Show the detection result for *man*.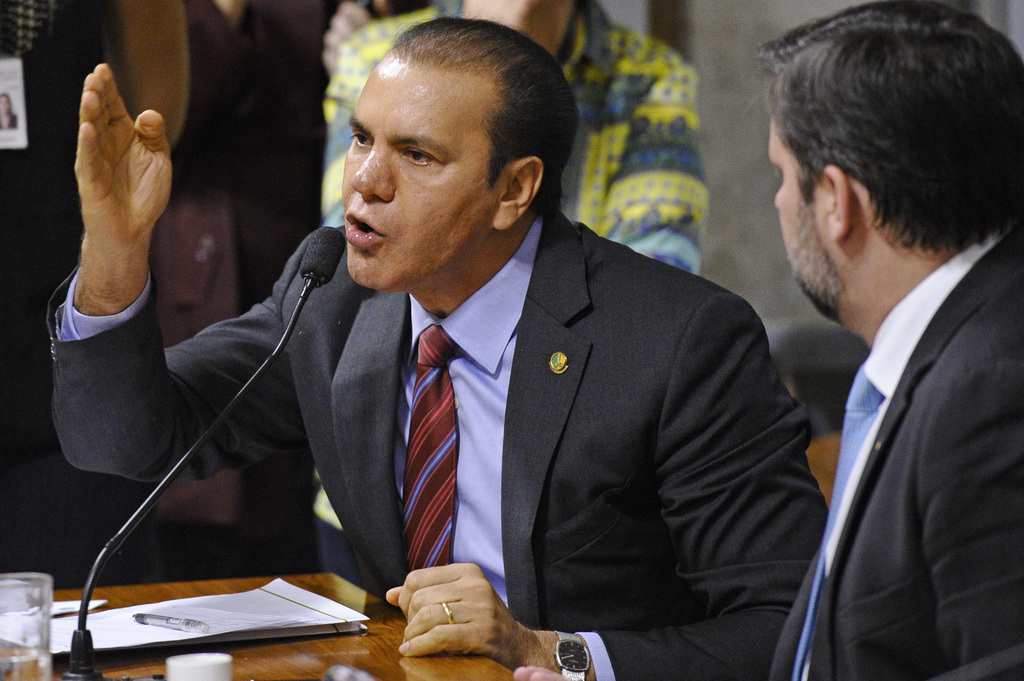
(742, 20, 1023, 680).
